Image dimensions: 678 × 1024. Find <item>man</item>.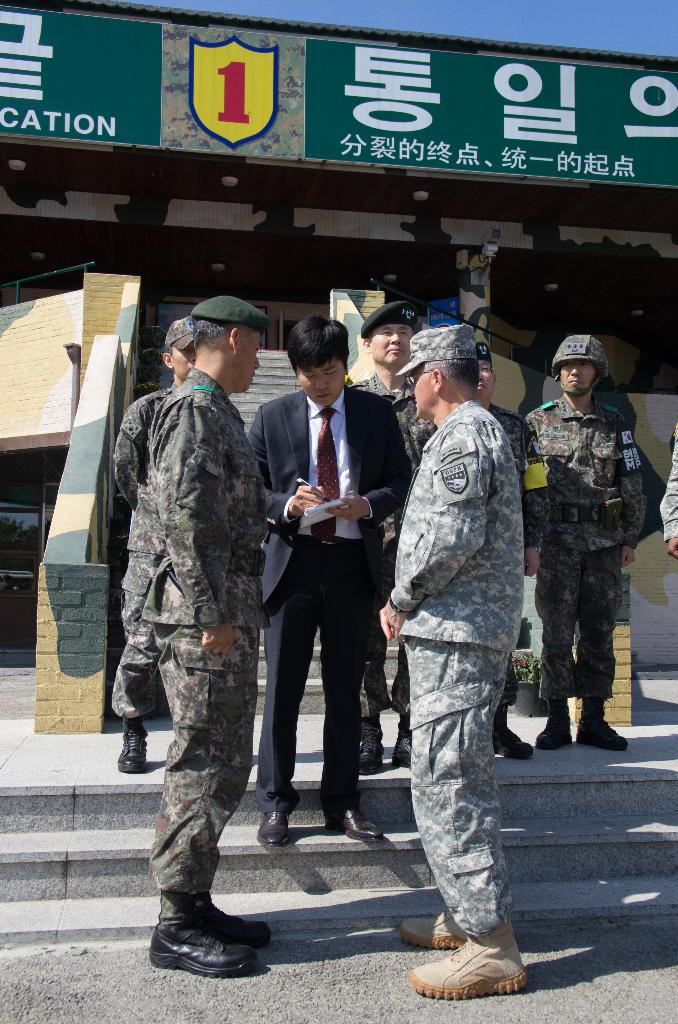
bbox=(380, 311, 544, 996).
